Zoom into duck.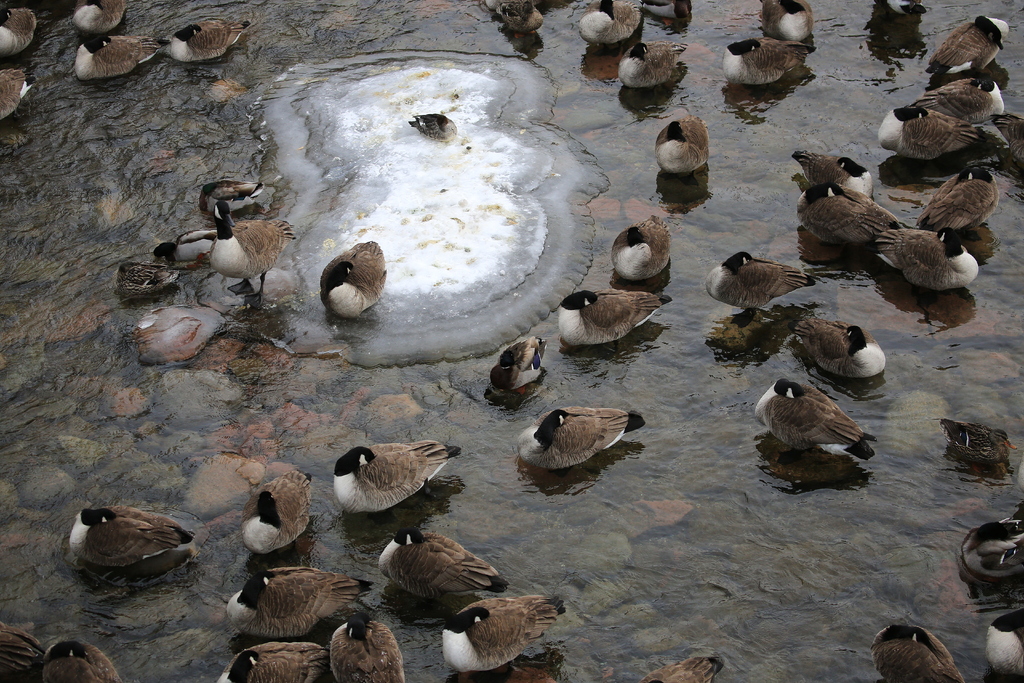
Zoom target: [left=147, top=231, right=223, bottom=269].
